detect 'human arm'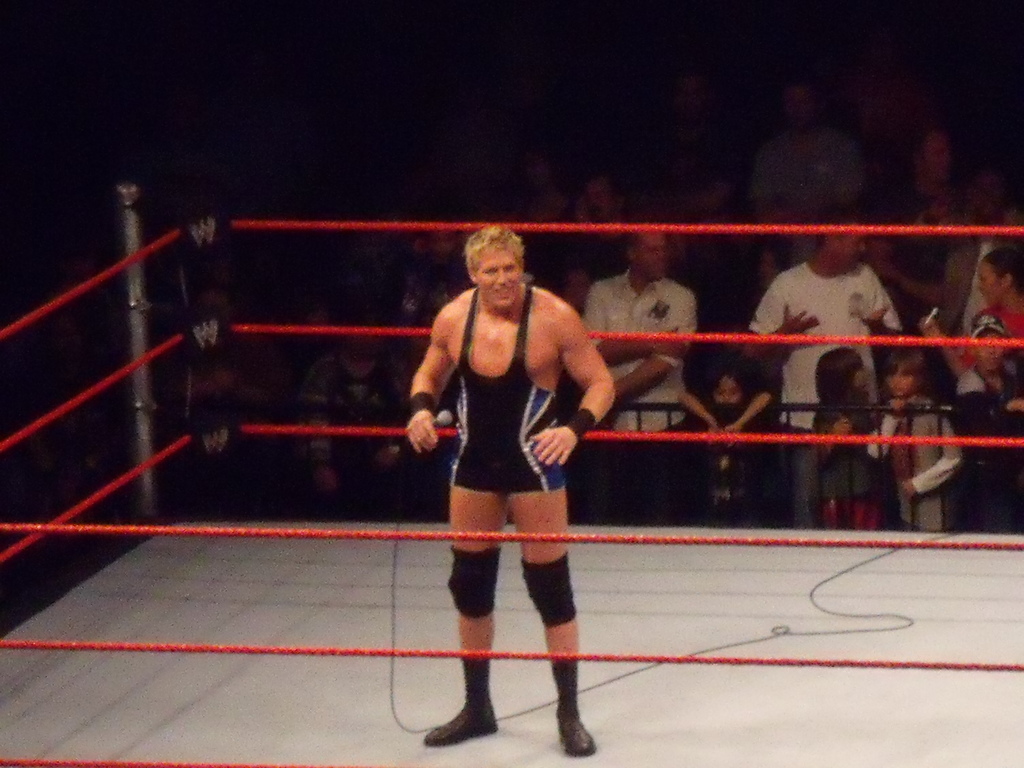
bbox(578, 285, 690, 369)
